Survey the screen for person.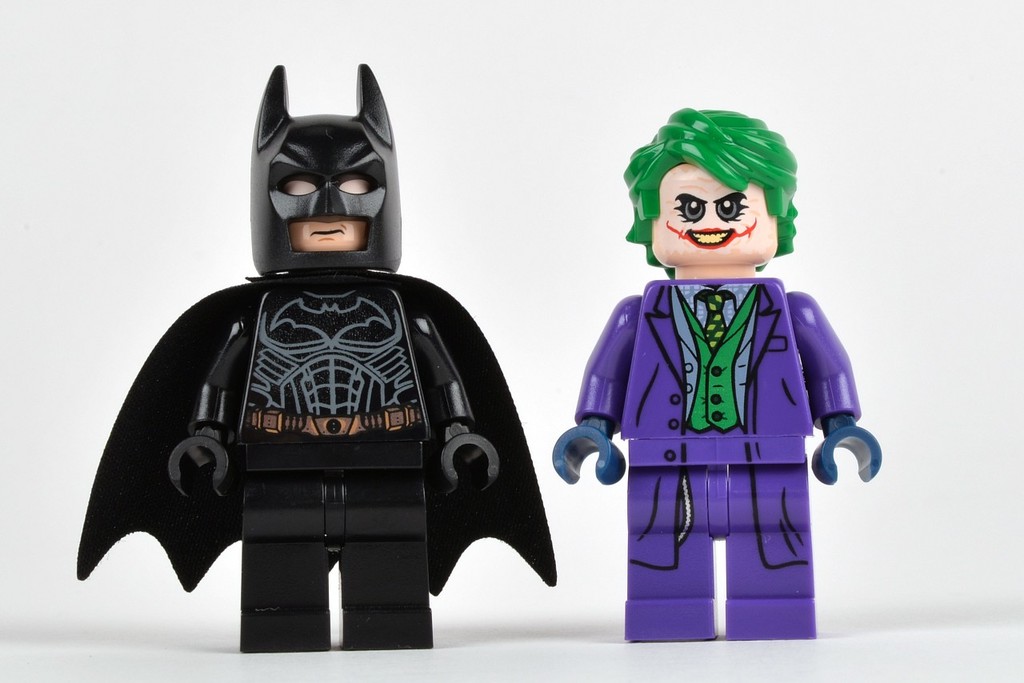
Survey found: crop(54, 61, 558, 652).
